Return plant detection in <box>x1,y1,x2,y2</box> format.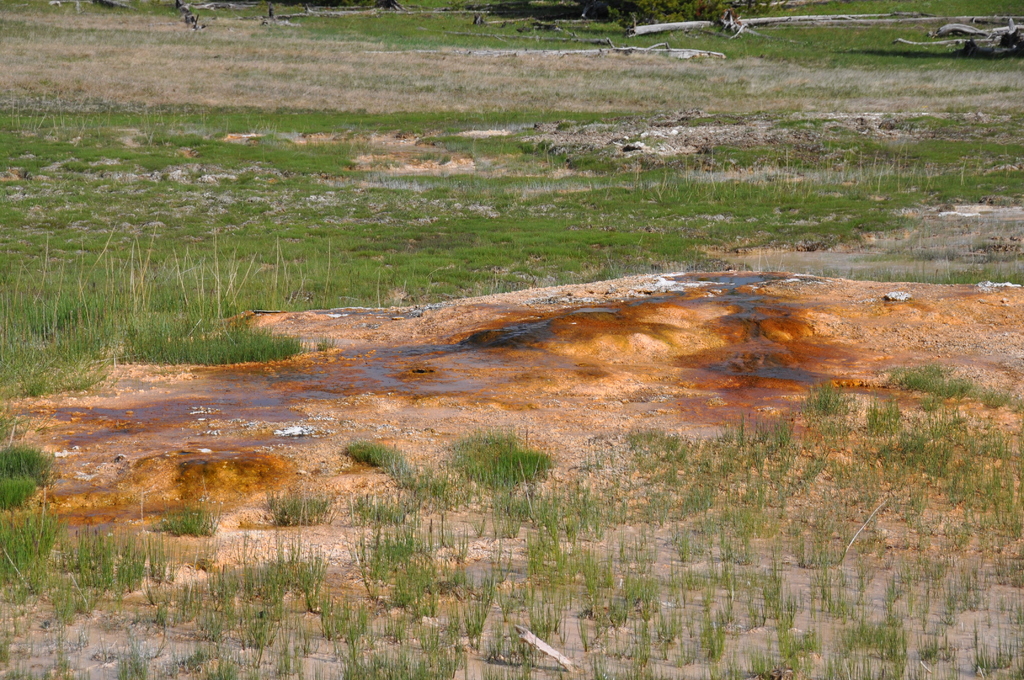
<box>50,567,99,623</box>.
